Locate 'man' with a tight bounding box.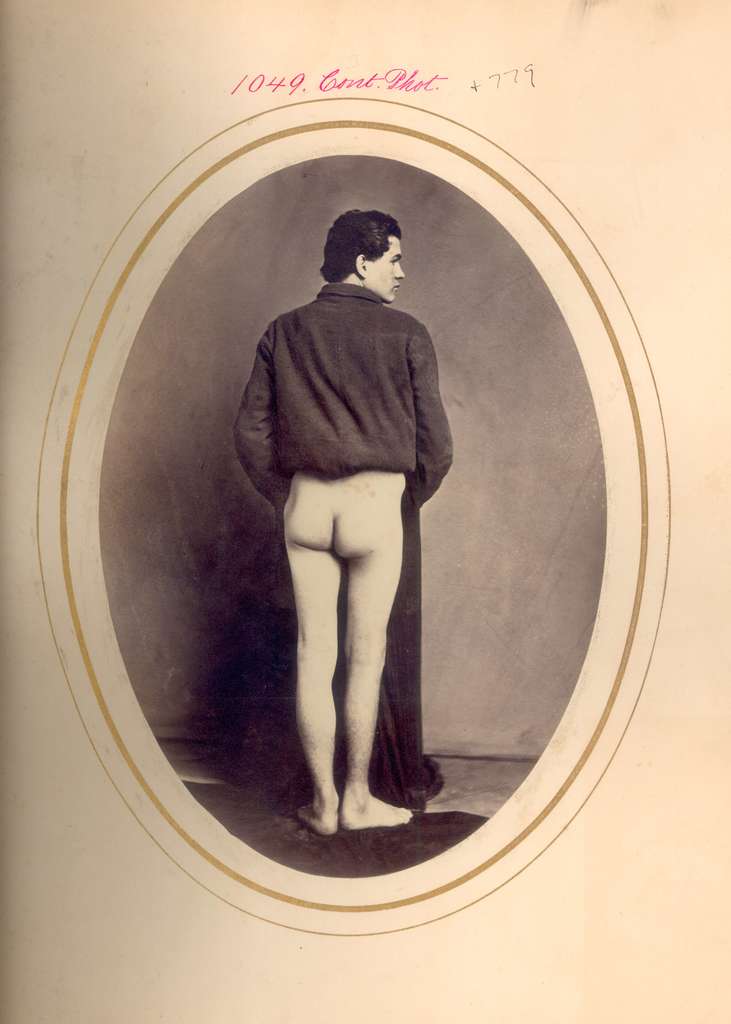
[215, 199, 471, 840].
